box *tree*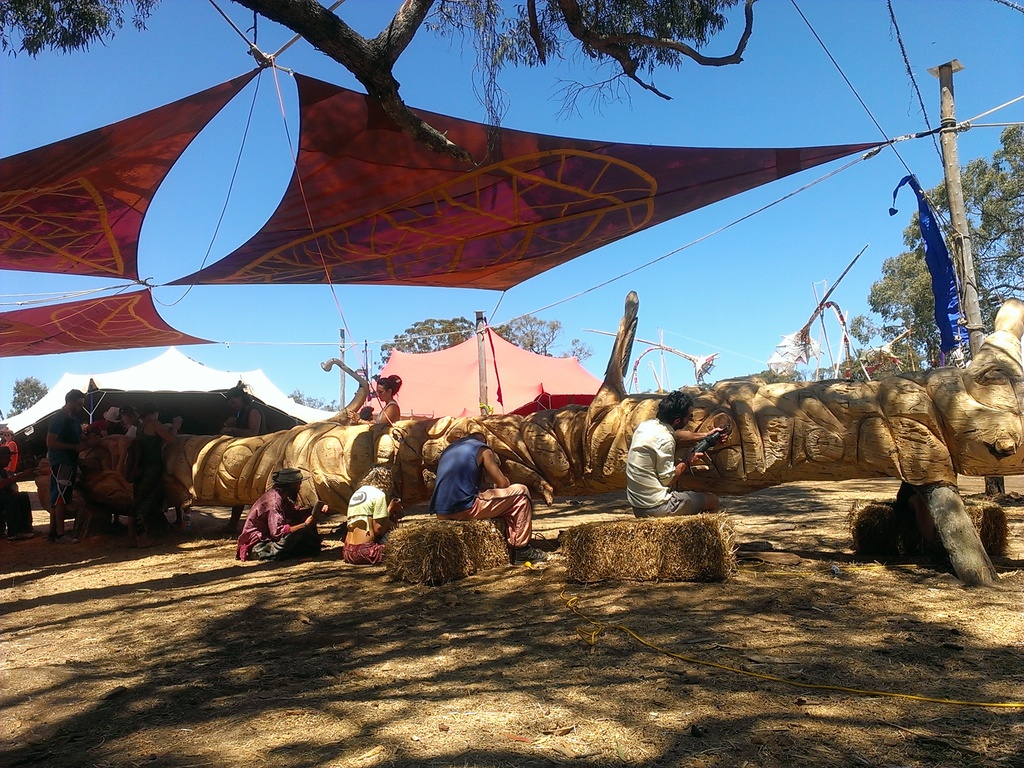
bbox(5, 374, 50, 420)
